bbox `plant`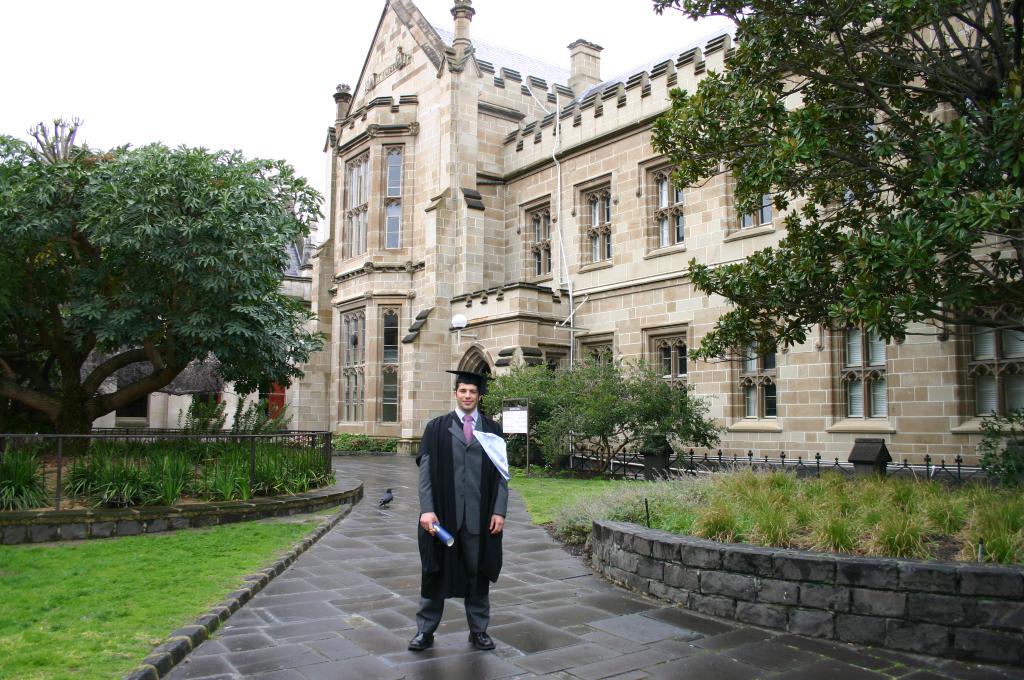
702, 458, 756, 500
